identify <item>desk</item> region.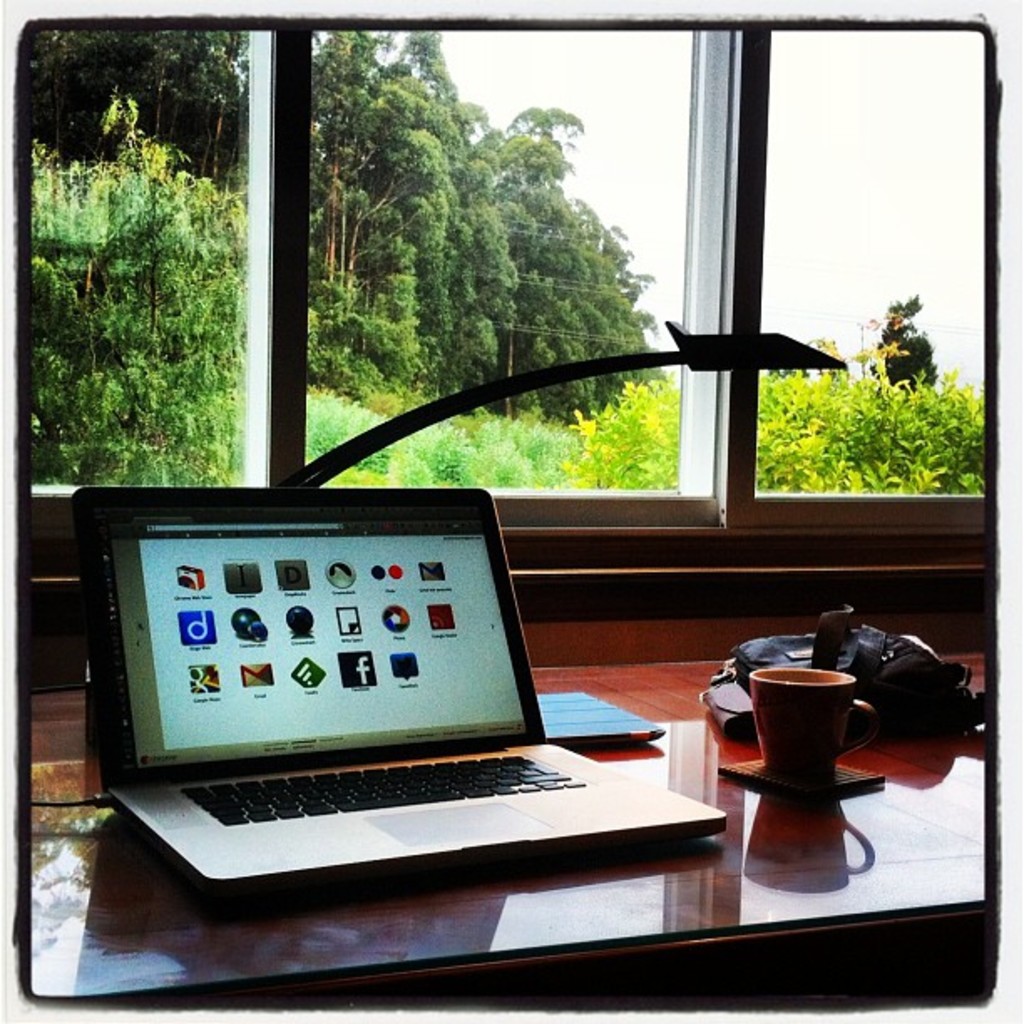
Region: bbox=[0, 659, 1022, 1022].
